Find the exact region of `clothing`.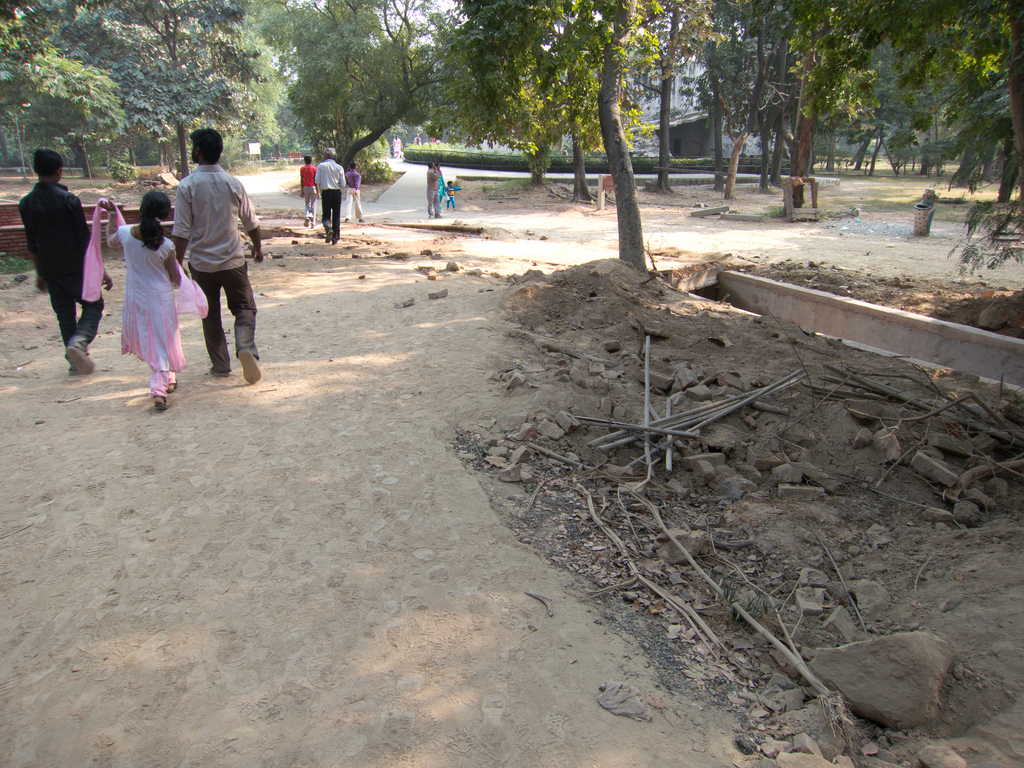
Exact region: [left=436, top=166, right=444, bottom=212].
